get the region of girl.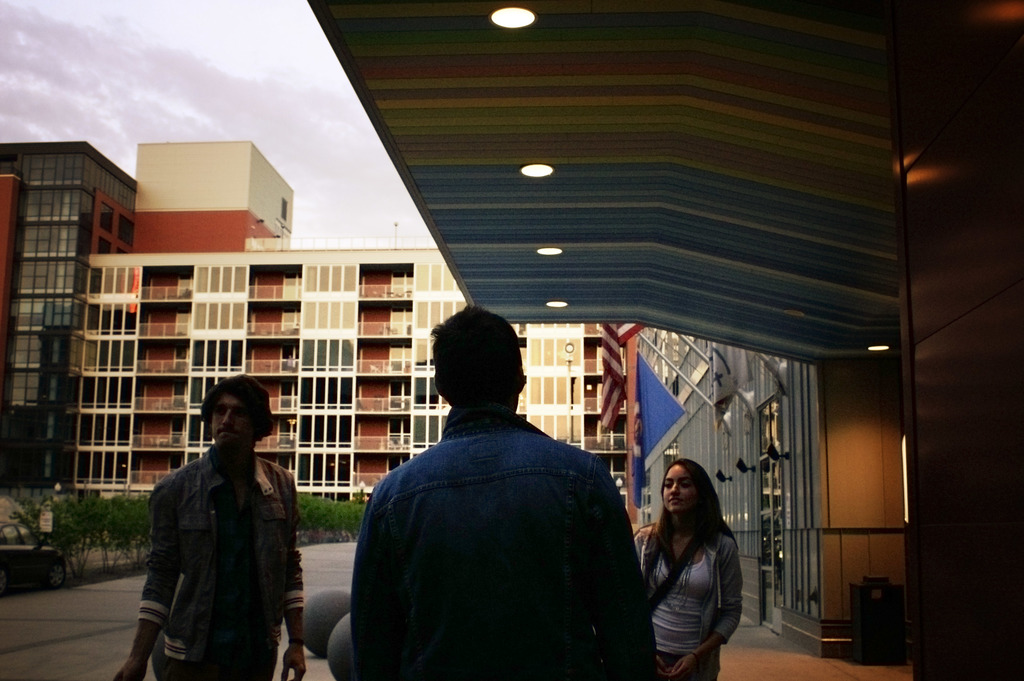
<region>636, 465, 741, 680</region>.
